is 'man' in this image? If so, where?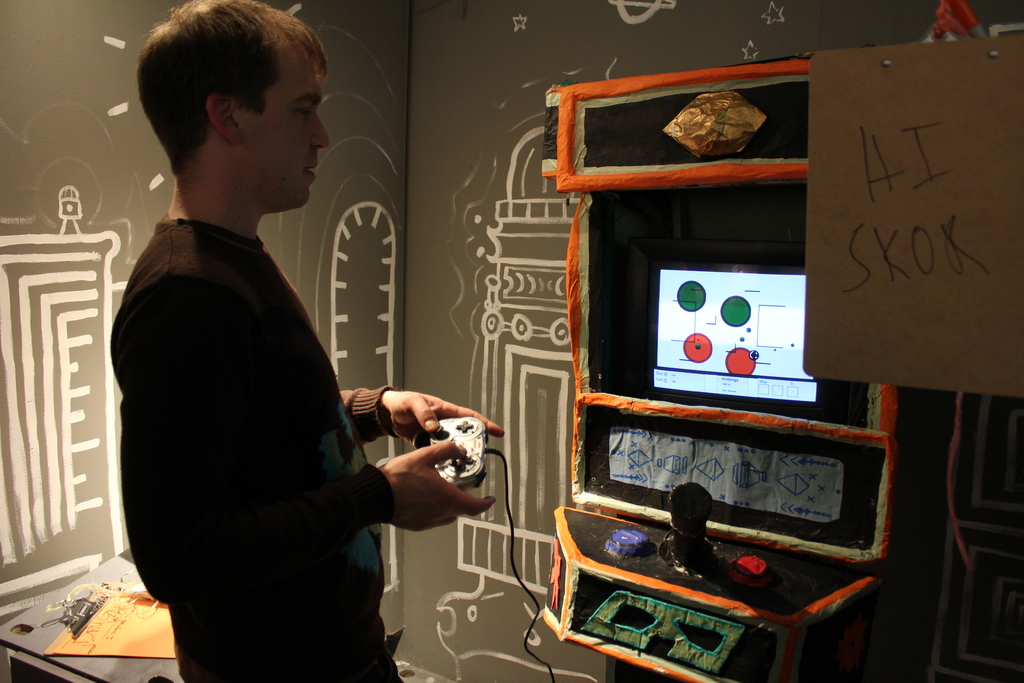
Yes, at [x1=96, y1=0, x2=404, y2=682].
